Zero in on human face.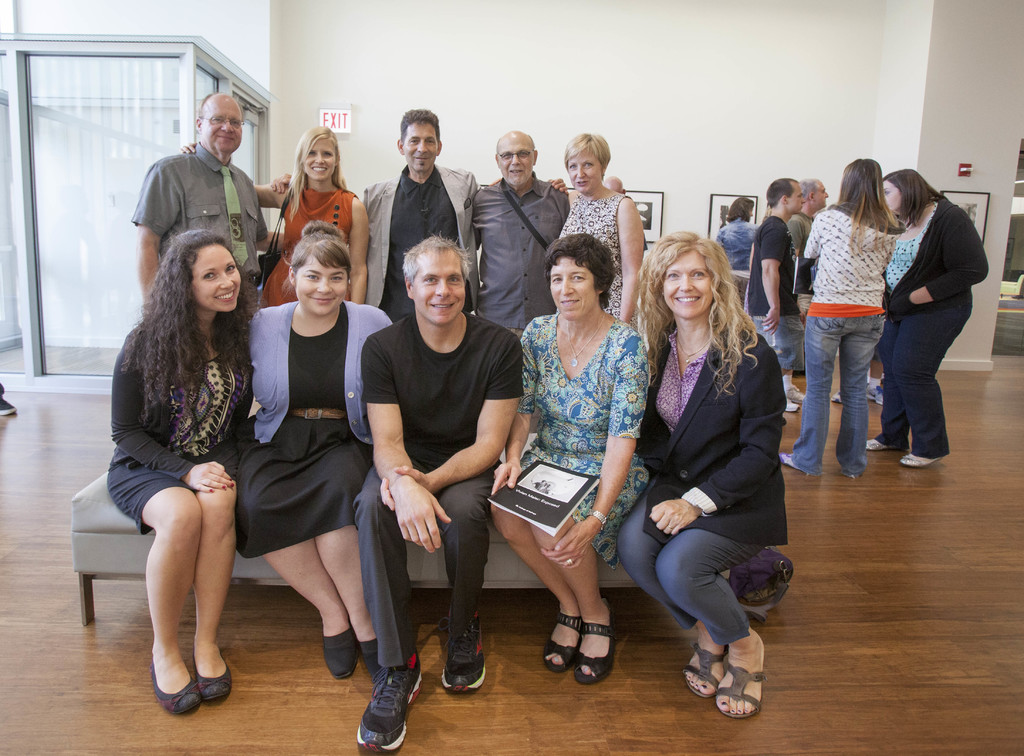
Zeroed in: Rect(884, 180, 900, 213).
